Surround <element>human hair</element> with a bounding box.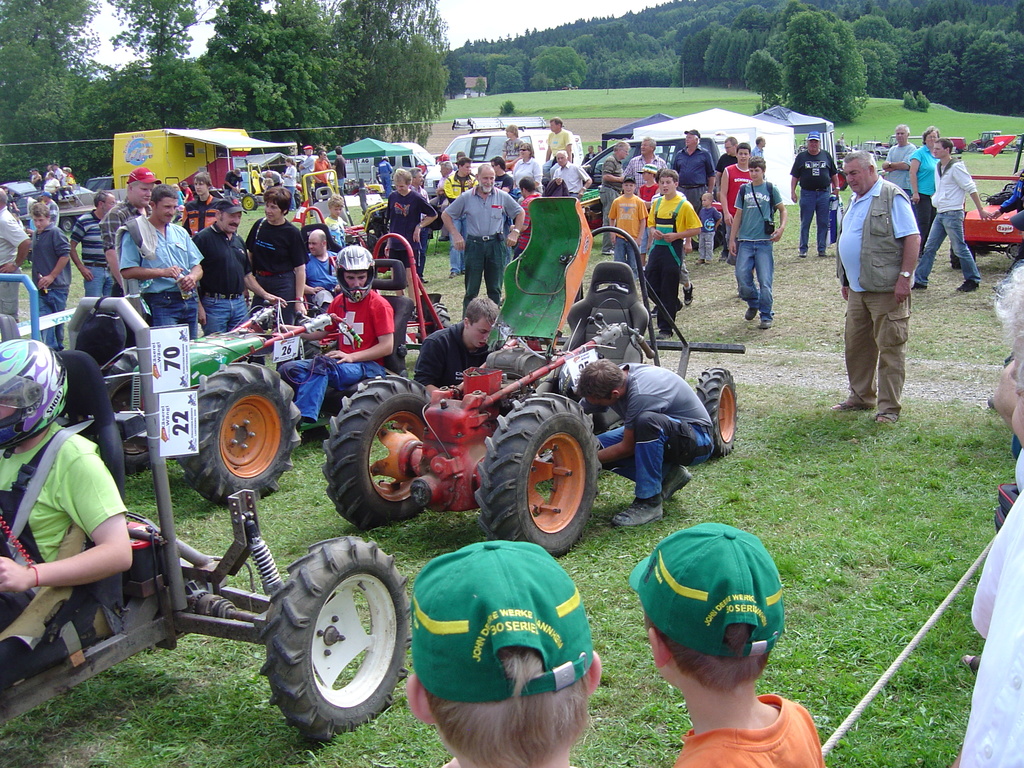
<region>549, 115, 563, 127</region>.
